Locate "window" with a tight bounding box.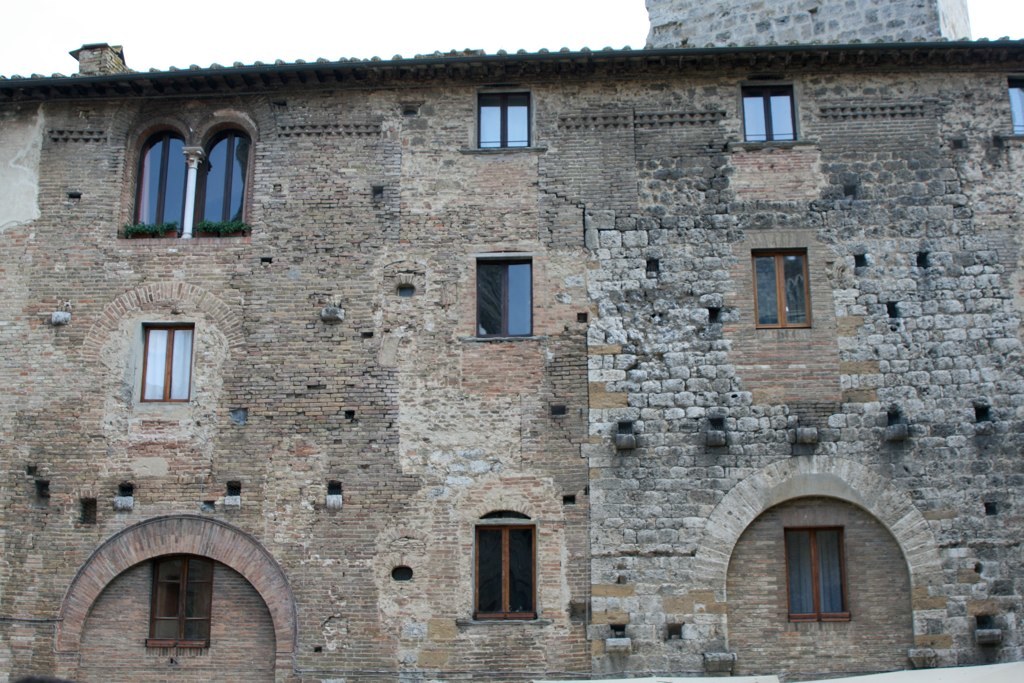
1009/76/1023/141.
